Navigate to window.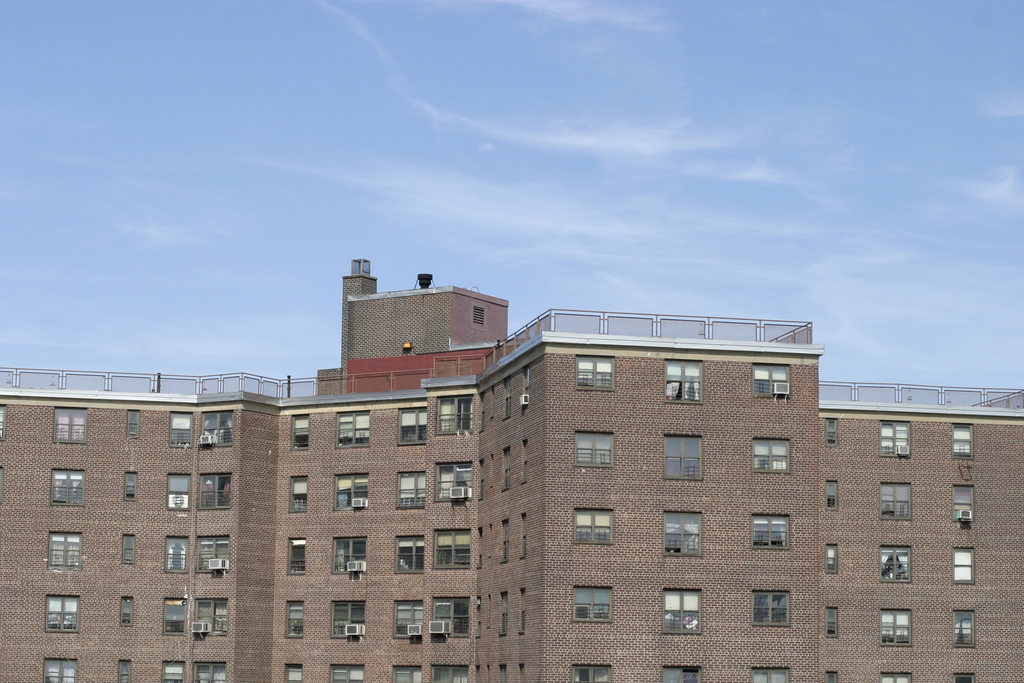
Navigation target: 47/656/76/682.
